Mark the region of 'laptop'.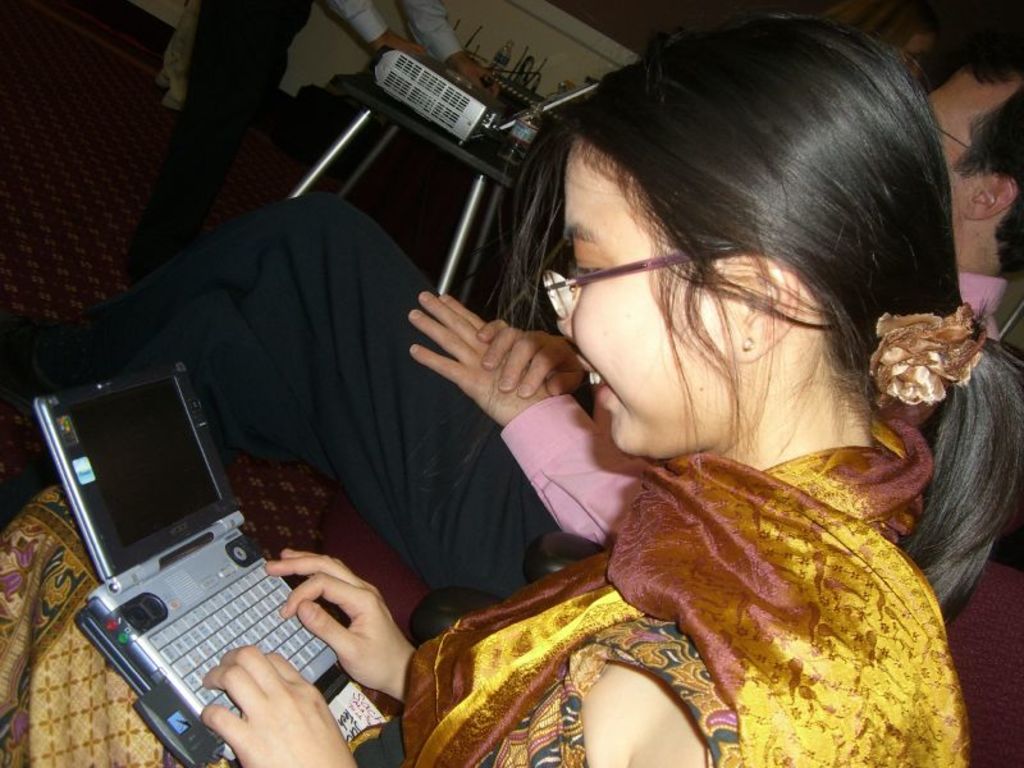
Region: locate(490, 81, 602, 131).
